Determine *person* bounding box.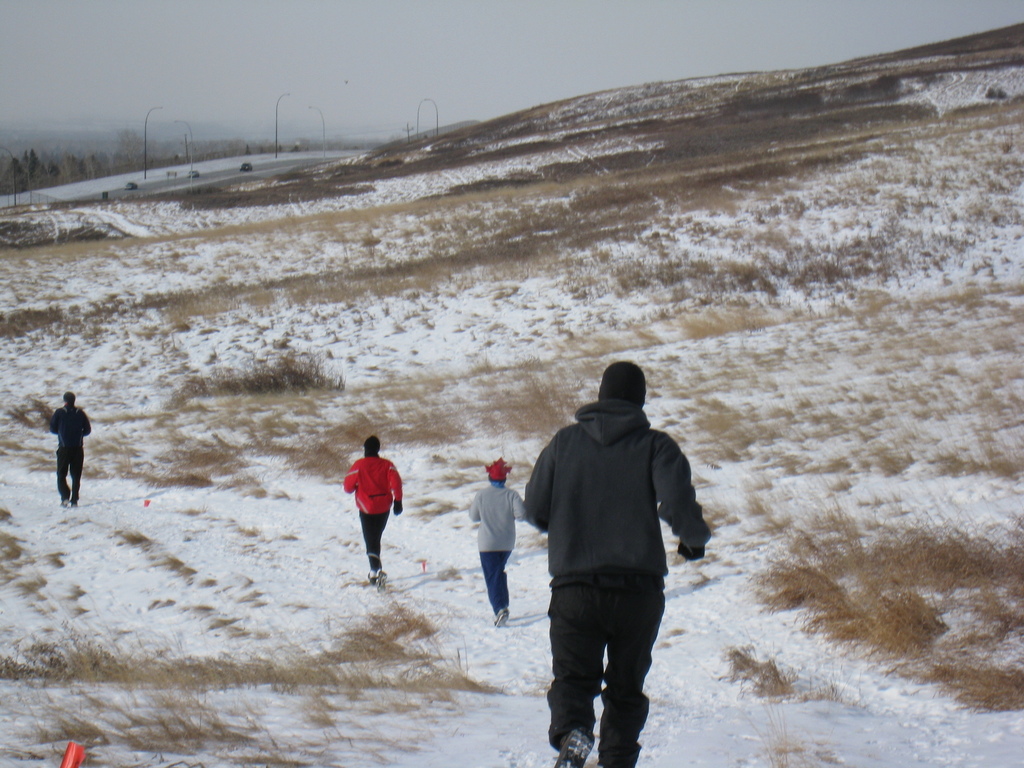
Determined: bbox=[49, 390, 85, 509].
